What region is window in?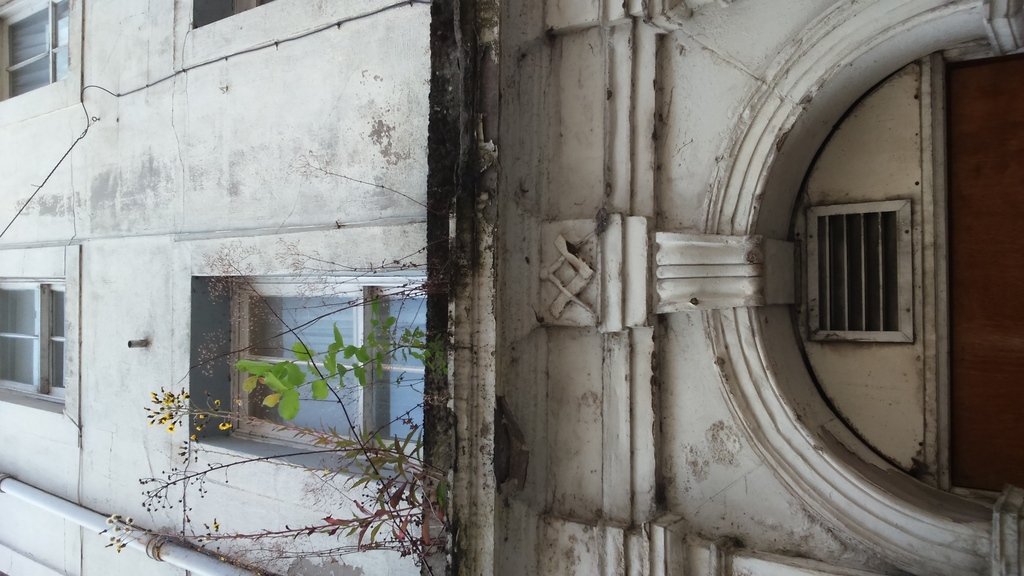
bbox=[0, 281, 48, 391].
